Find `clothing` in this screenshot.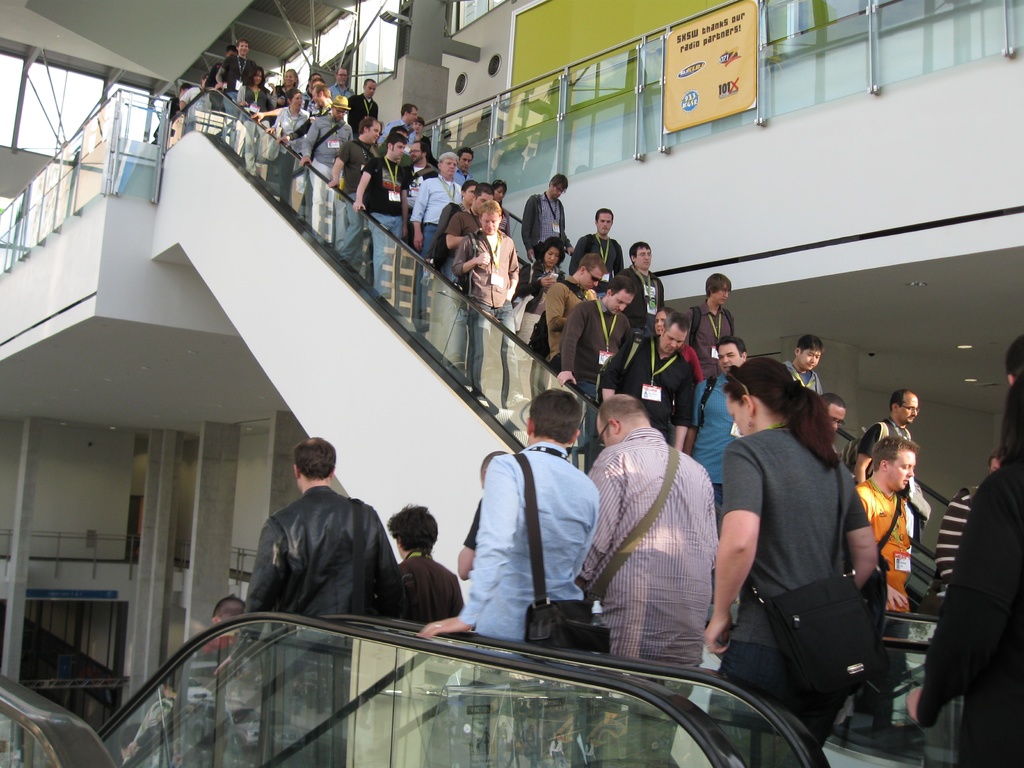
The bounding box for `clothing` is <box>680,345,705,392</box>.
